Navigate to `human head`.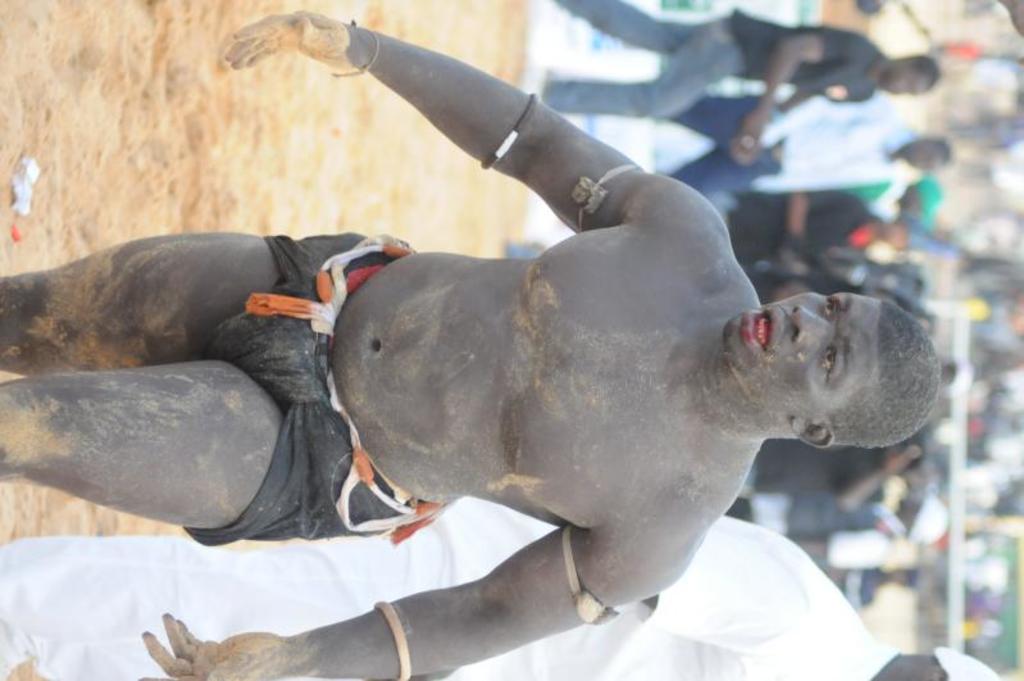
Navigation target: [x1=874, y1=53, x2=939, y2=94].
